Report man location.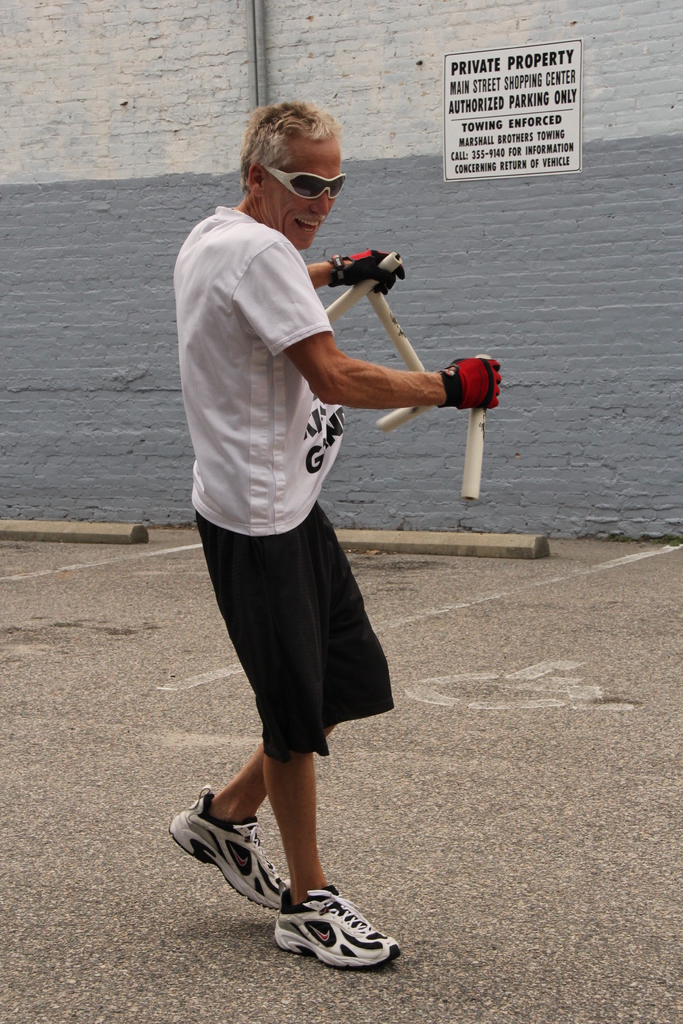
Report: l=170, t=104, r=449, b=972.
